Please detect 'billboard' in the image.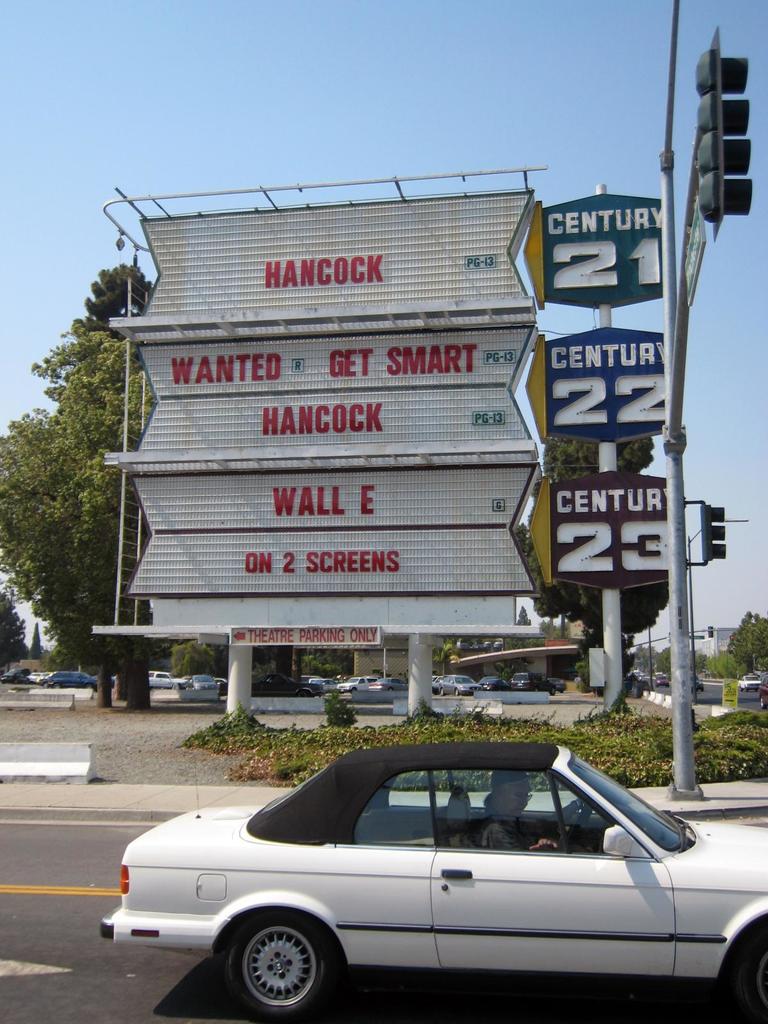
BBox(537, 187, 663, 299).
